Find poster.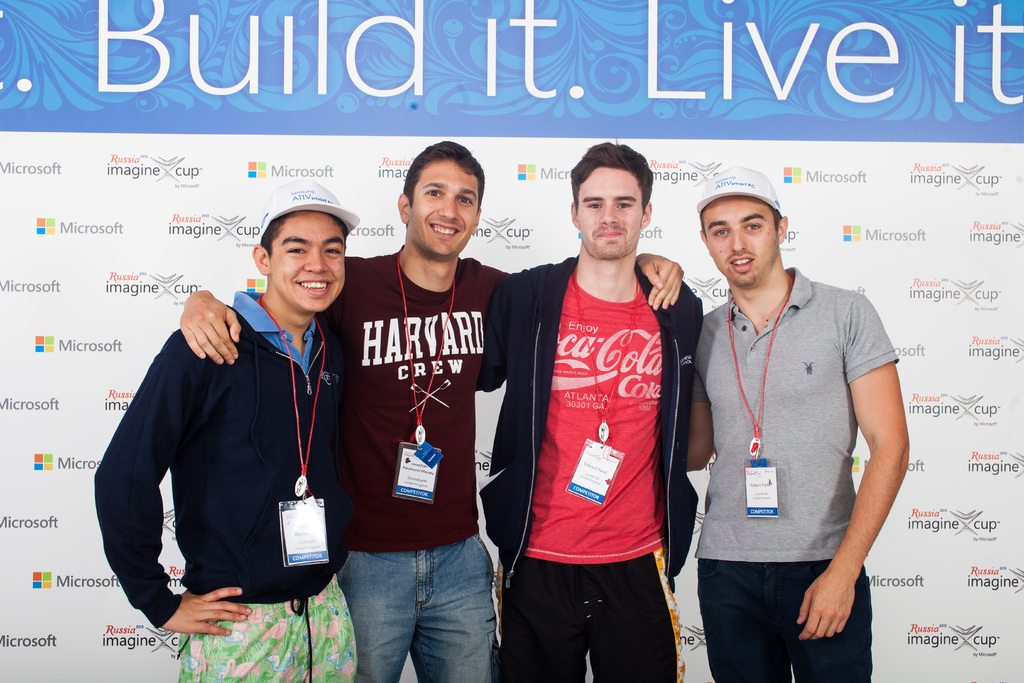
0 4 1023 682.
